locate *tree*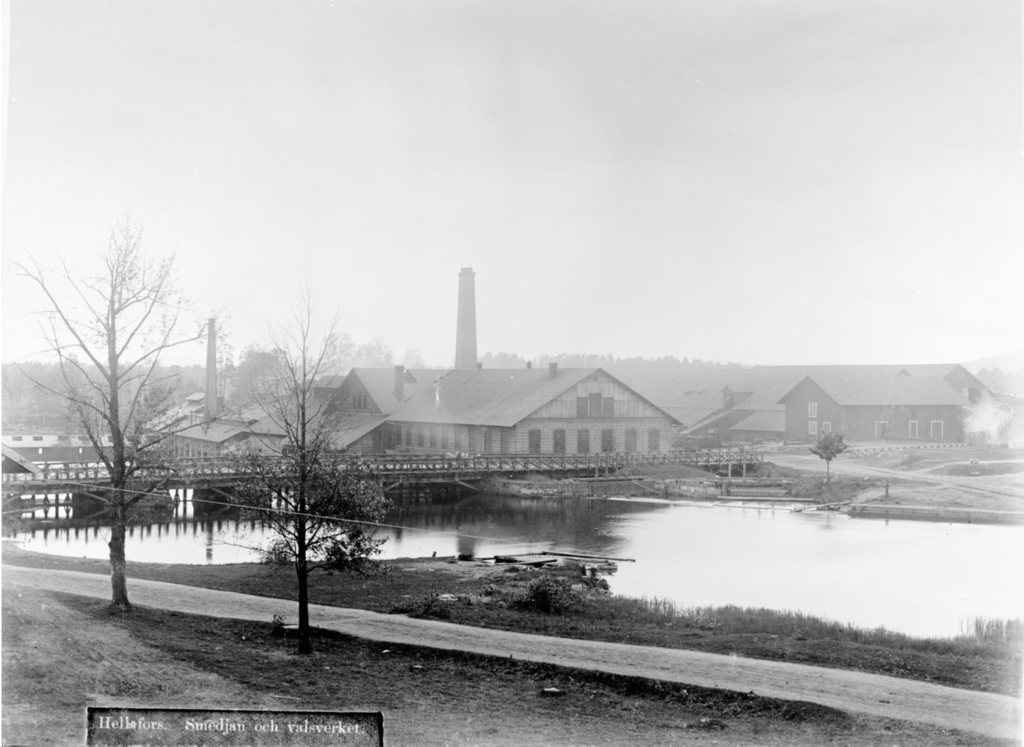
(x1=811, y1=436, x2=835, y2=481)
